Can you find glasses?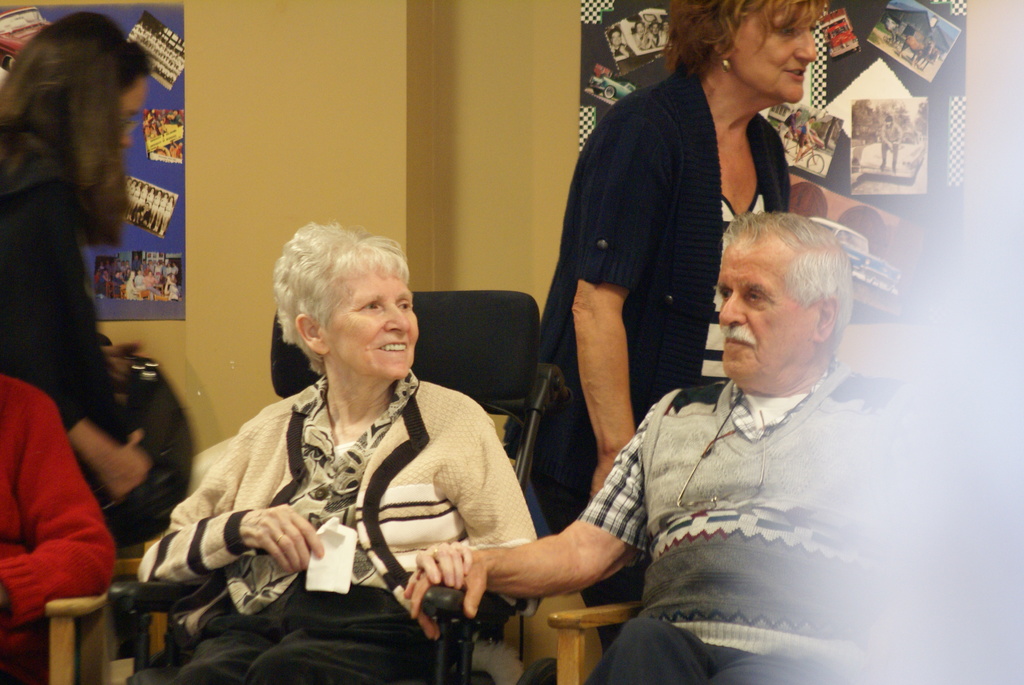
Yes, bounding box: 678/411/770/512.
